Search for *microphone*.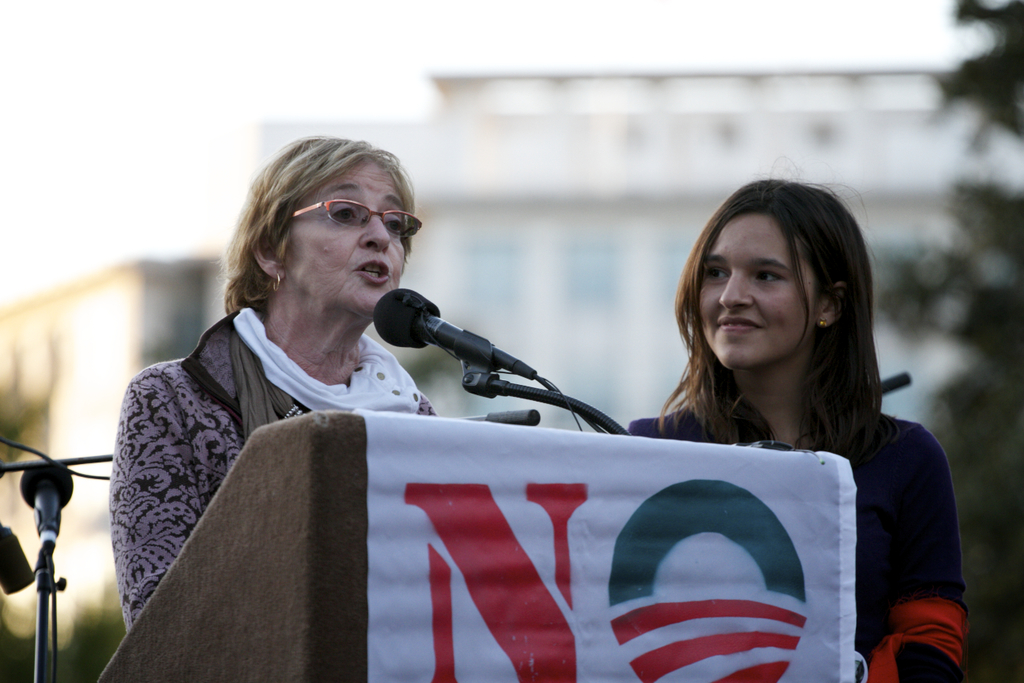
Found at (17,455,77,557).
